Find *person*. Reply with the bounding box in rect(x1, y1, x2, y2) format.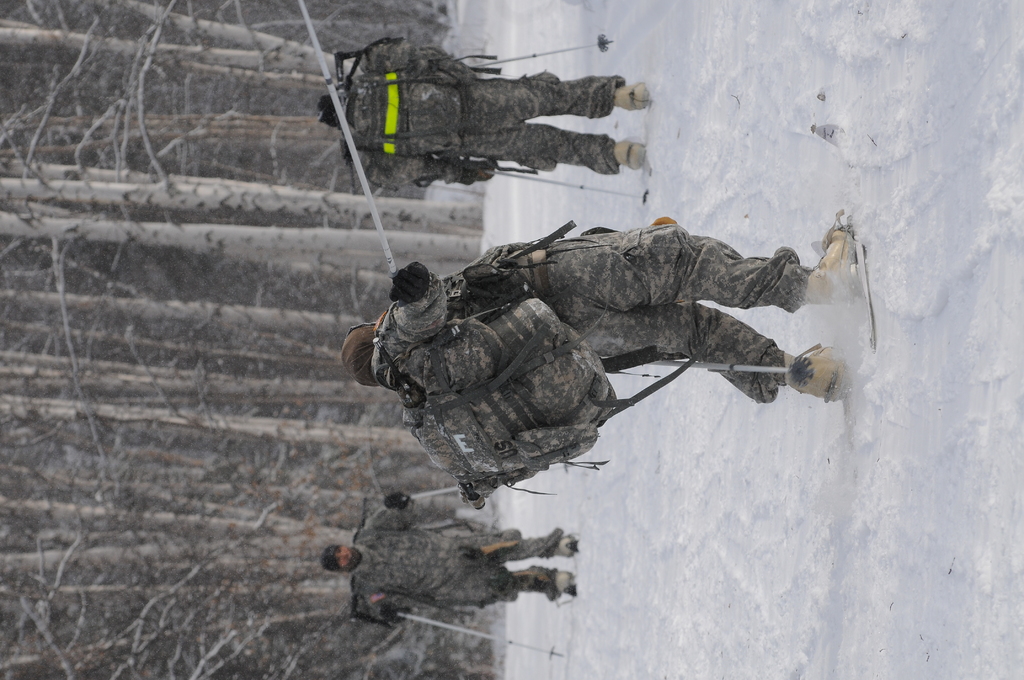
rect(324, 495, 574, 629).
